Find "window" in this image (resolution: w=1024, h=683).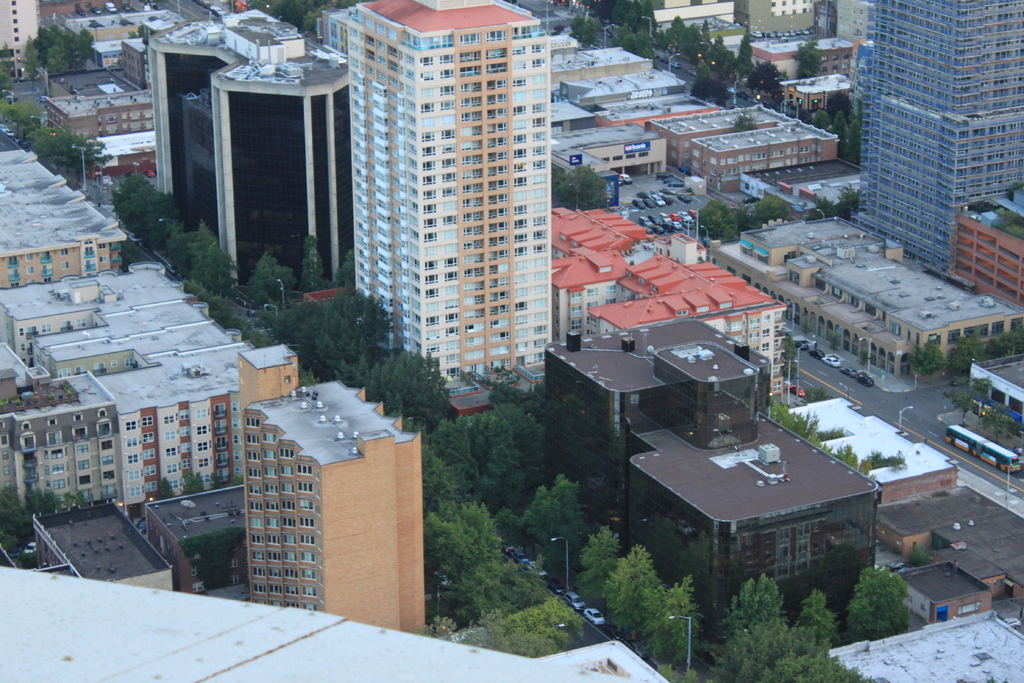
region(280, 482, 292, 493).
